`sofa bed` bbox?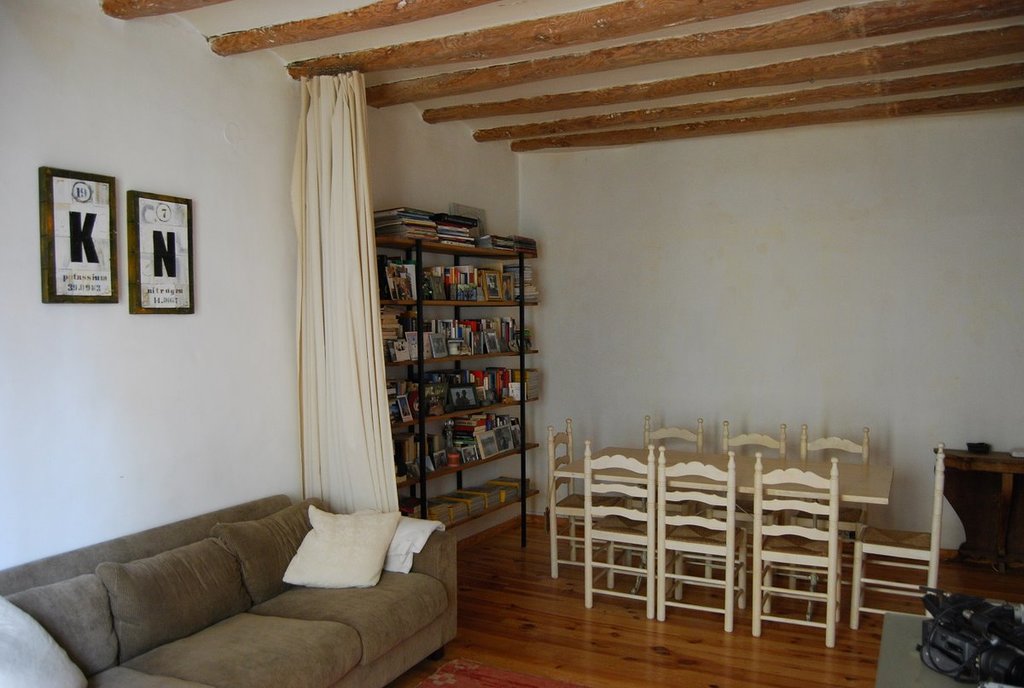
bbox=(0, 491, 460, 682)
